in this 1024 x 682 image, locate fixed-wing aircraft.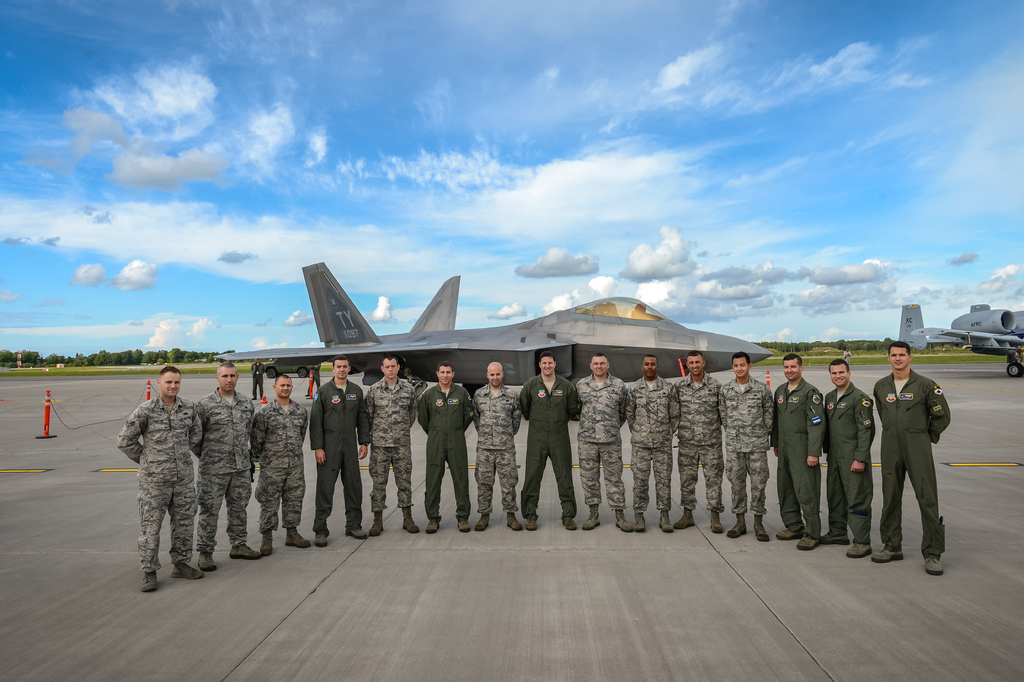
Bounding box: bbox=(224, 269, 781, 429).
